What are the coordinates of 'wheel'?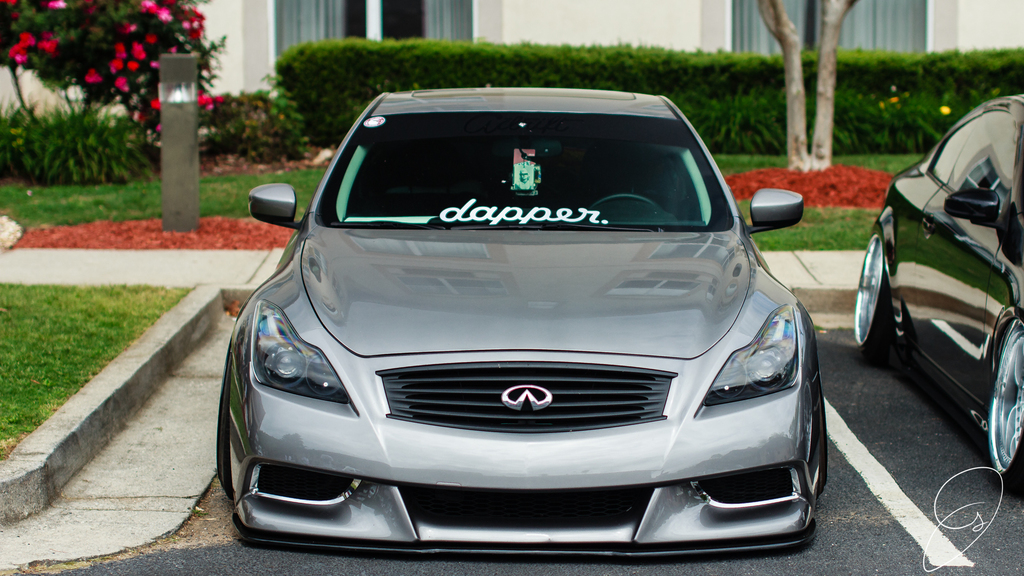
pyautogui.locateOnScreen(854, 230, 892, 346).
